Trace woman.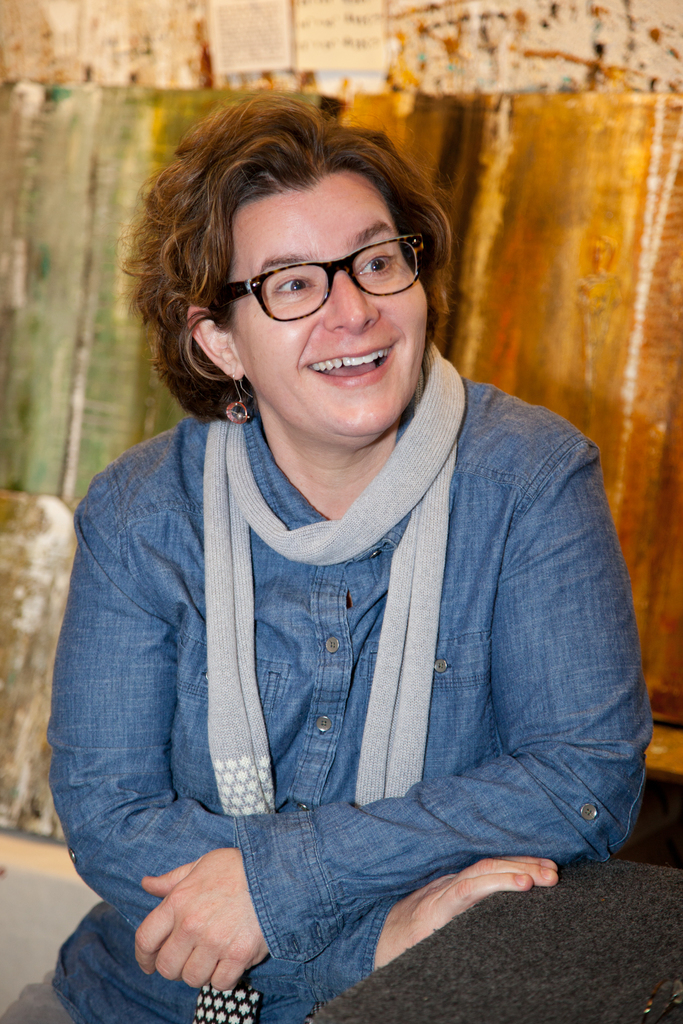
Traced to box=[33, 75, 659, 1023].
